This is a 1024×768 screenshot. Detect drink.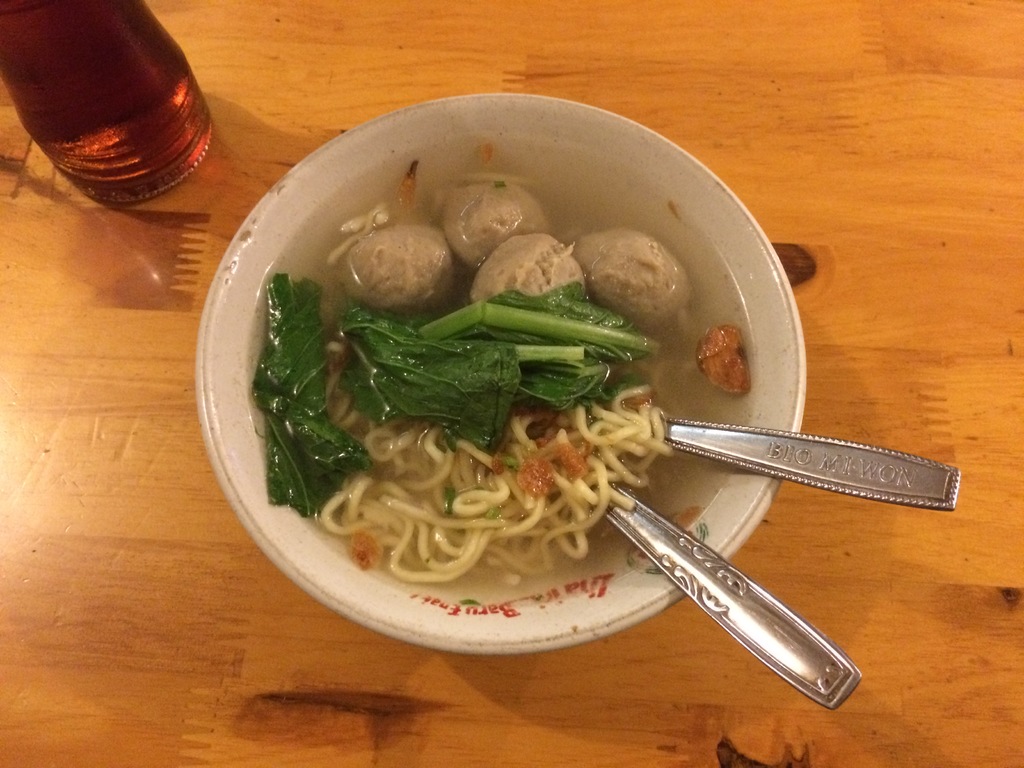
236 146 761 595.
